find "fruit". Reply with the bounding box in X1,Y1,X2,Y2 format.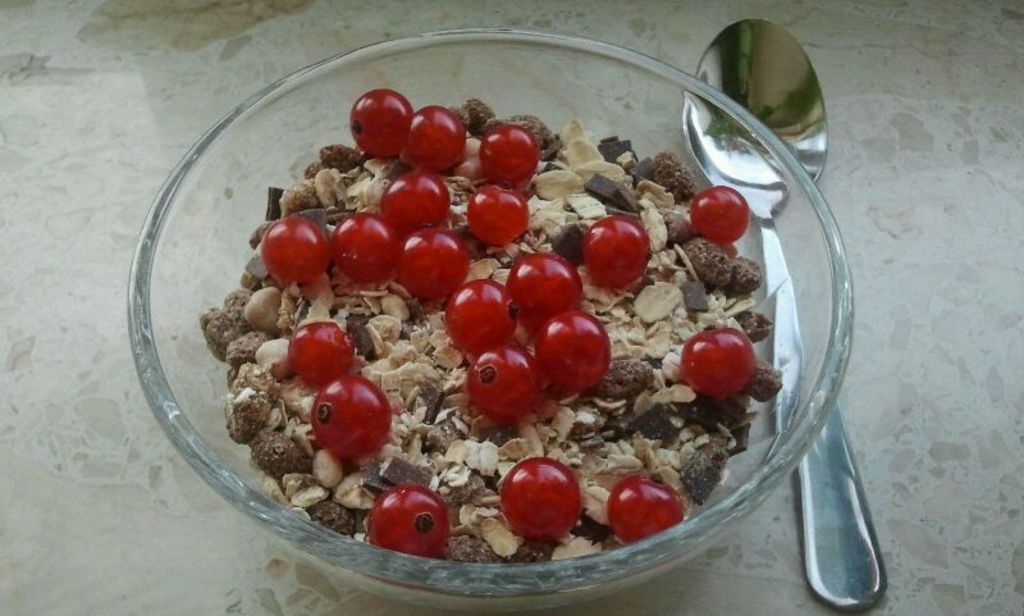
283,320,358,387.
